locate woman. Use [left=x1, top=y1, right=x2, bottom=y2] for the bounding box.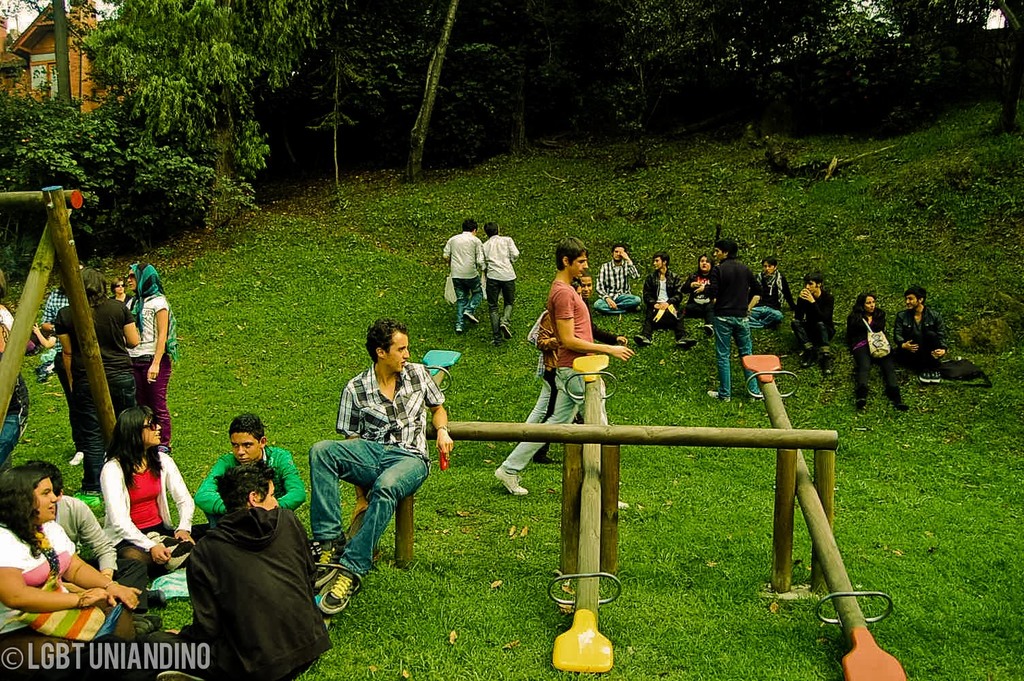
[left=121, top=265, right=172, bottom=453].
